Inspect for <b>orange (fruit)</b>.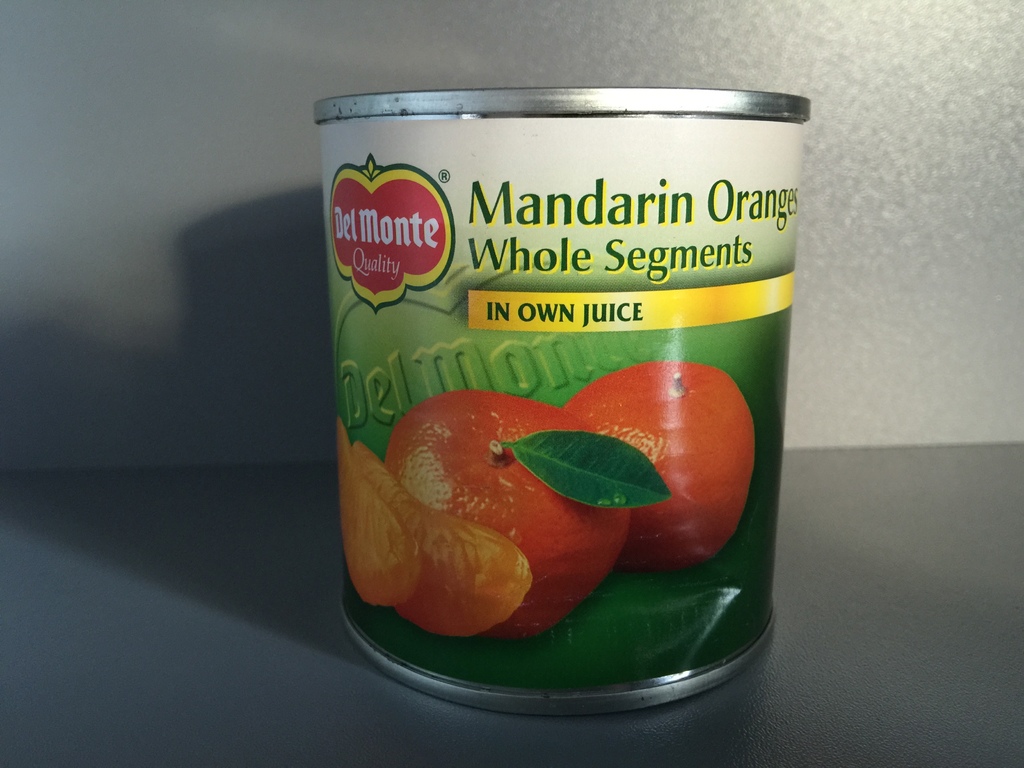
Inspection: 565,358,751,537.
